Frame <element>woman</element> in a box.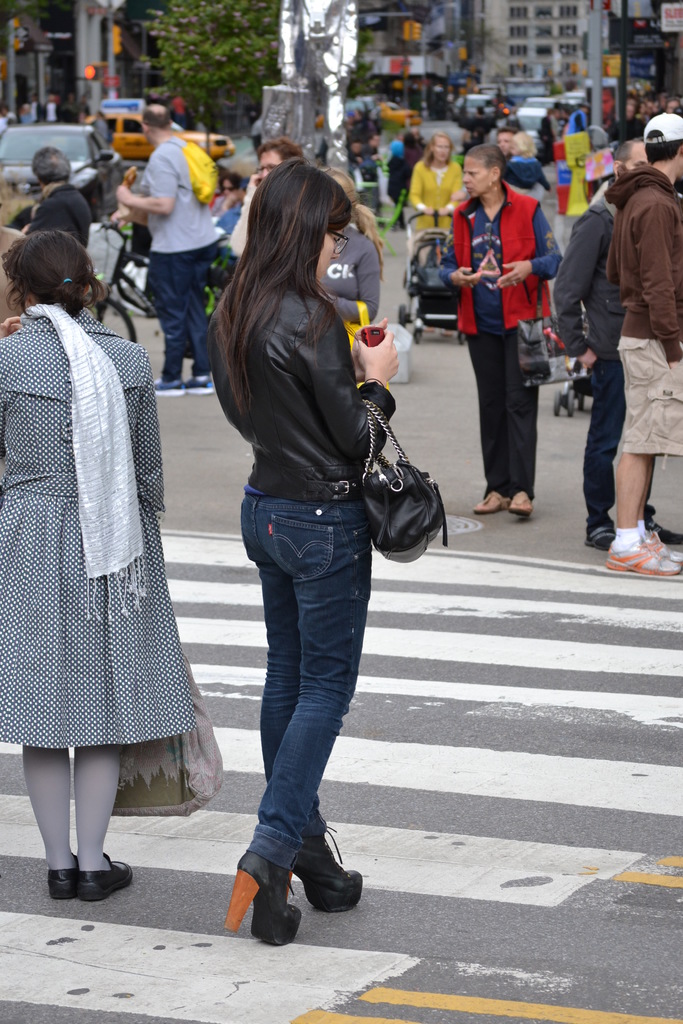
(x1=410, y1=129, x2=466, y2=259).
